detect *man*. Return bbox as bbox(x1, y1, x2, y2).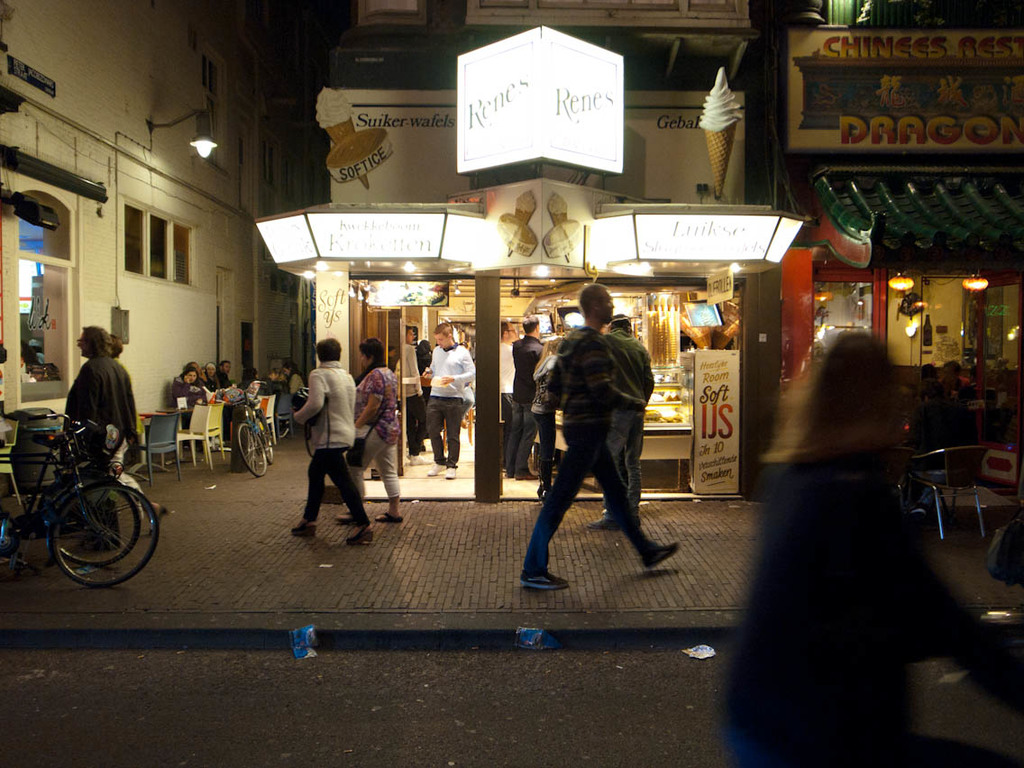
bbox(910, 381, 965, 515).
